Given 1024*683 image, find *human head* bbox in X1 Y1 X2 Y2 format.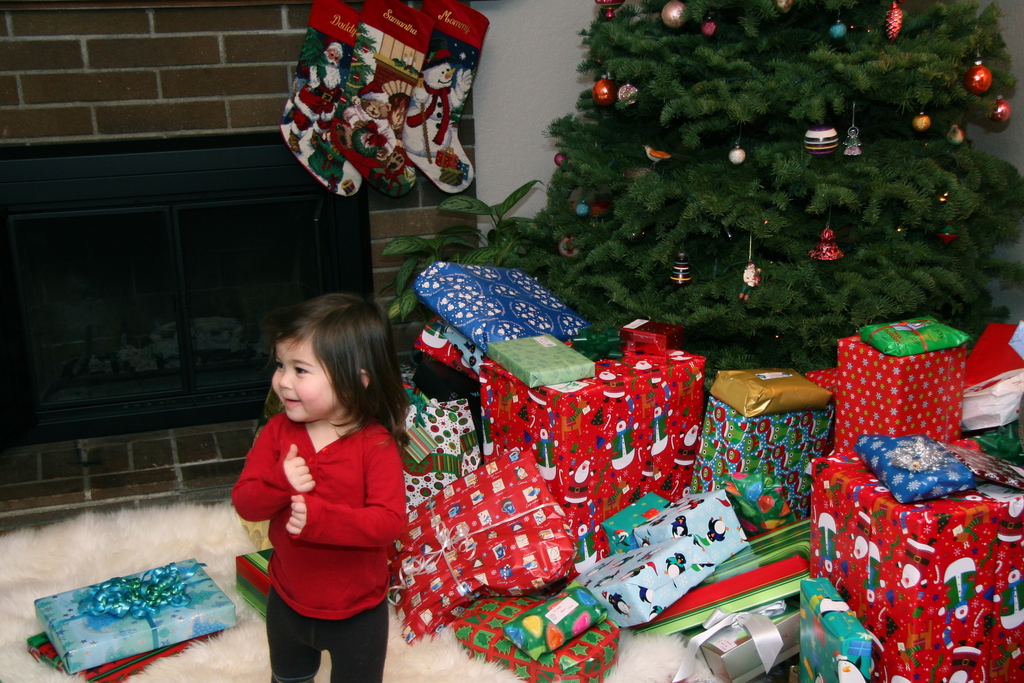
425 57 452 89.
